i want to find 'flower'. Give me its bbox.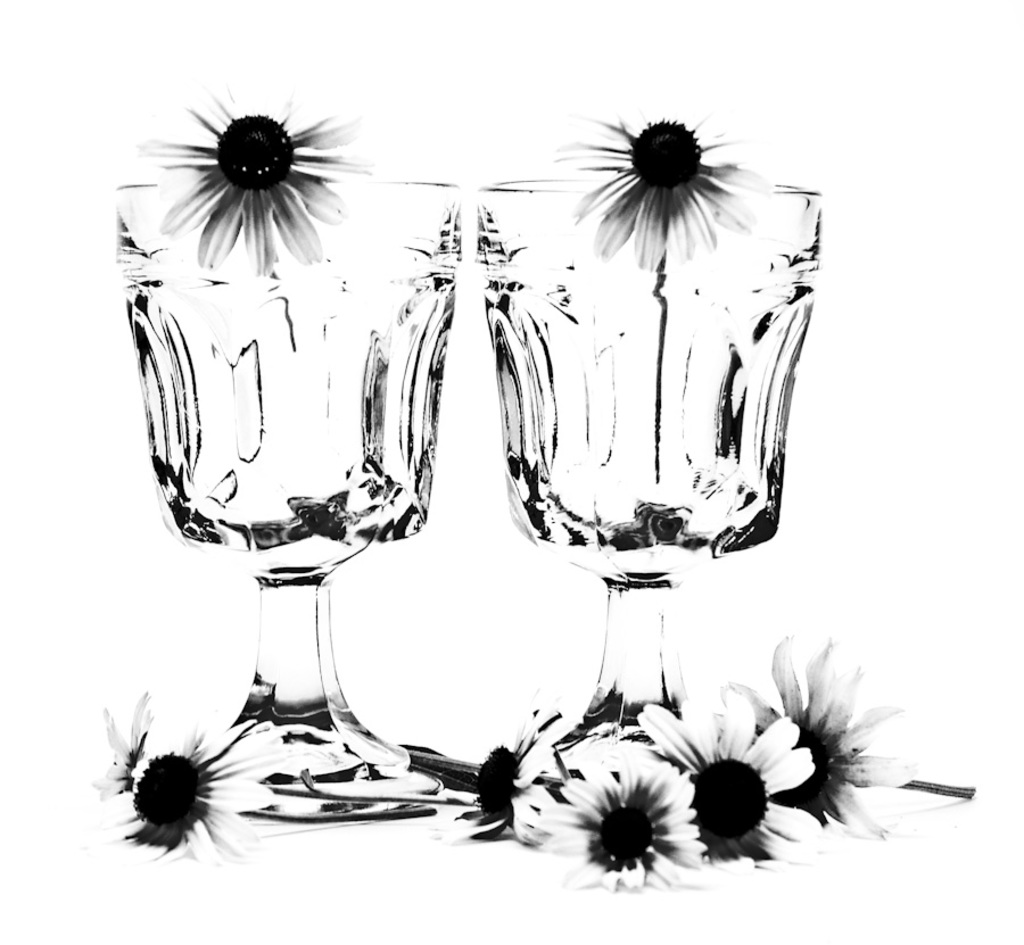
bbox=[724, 624, 922, 839].
